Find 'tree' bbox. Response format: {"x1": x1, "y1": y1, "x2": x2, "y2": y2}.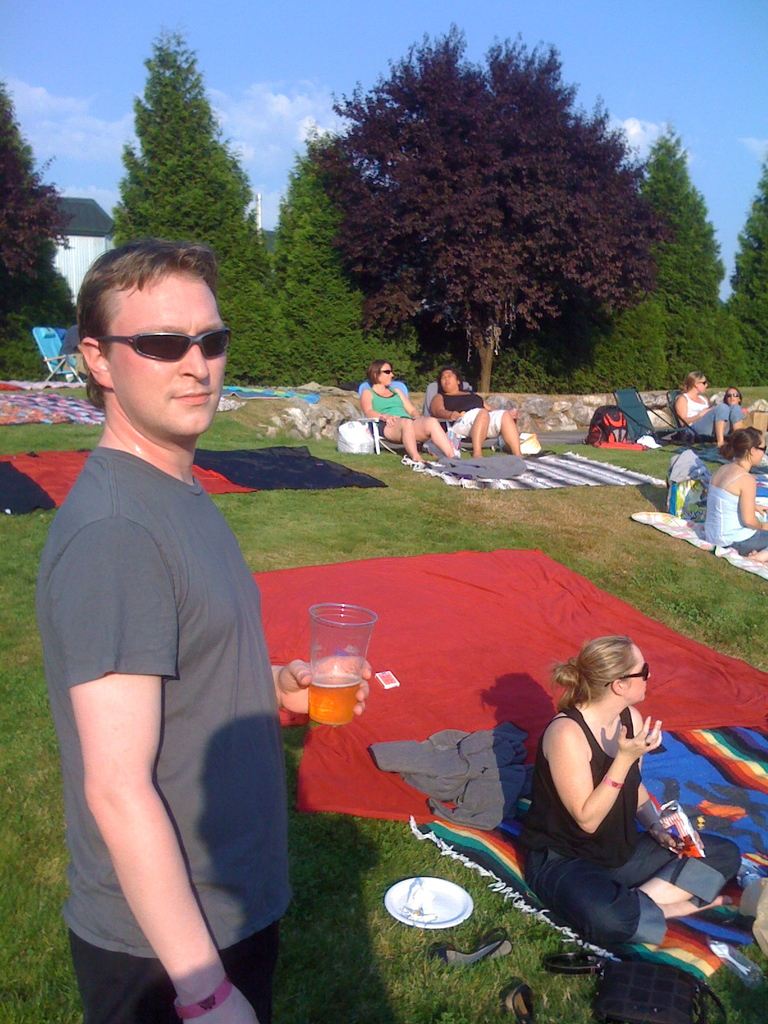
{"x1": 0, "y1": 80, "x2": 77, "y2": 339}.
